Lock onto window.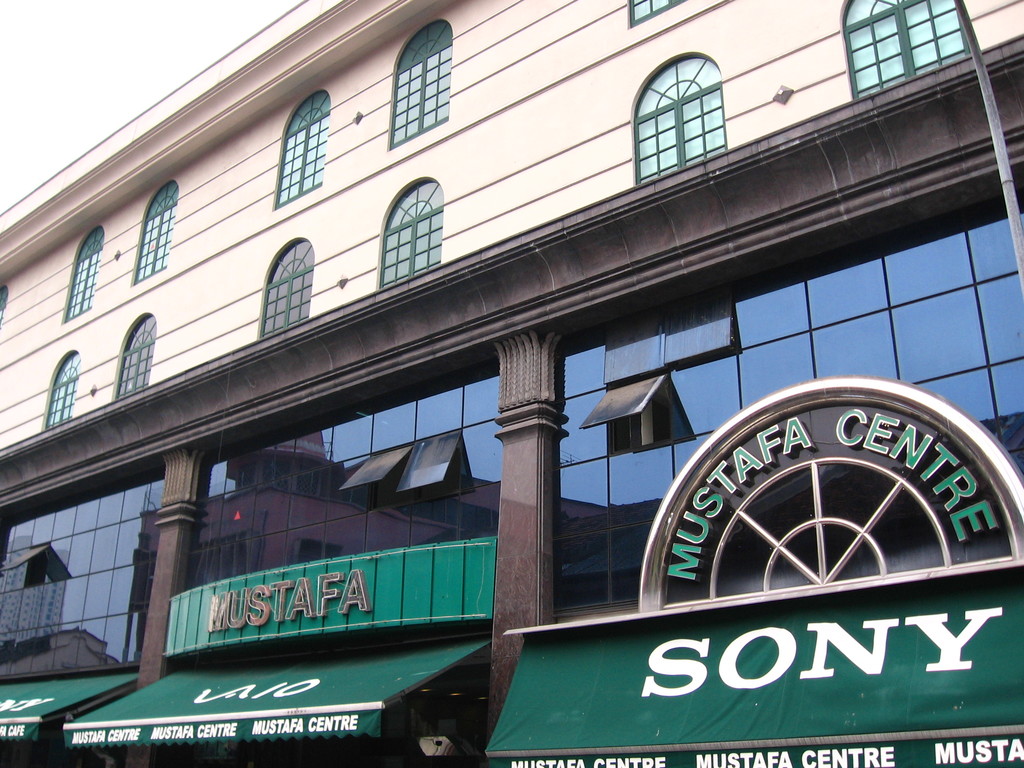
Locked: l=376, t=175, r=442, b=291.
